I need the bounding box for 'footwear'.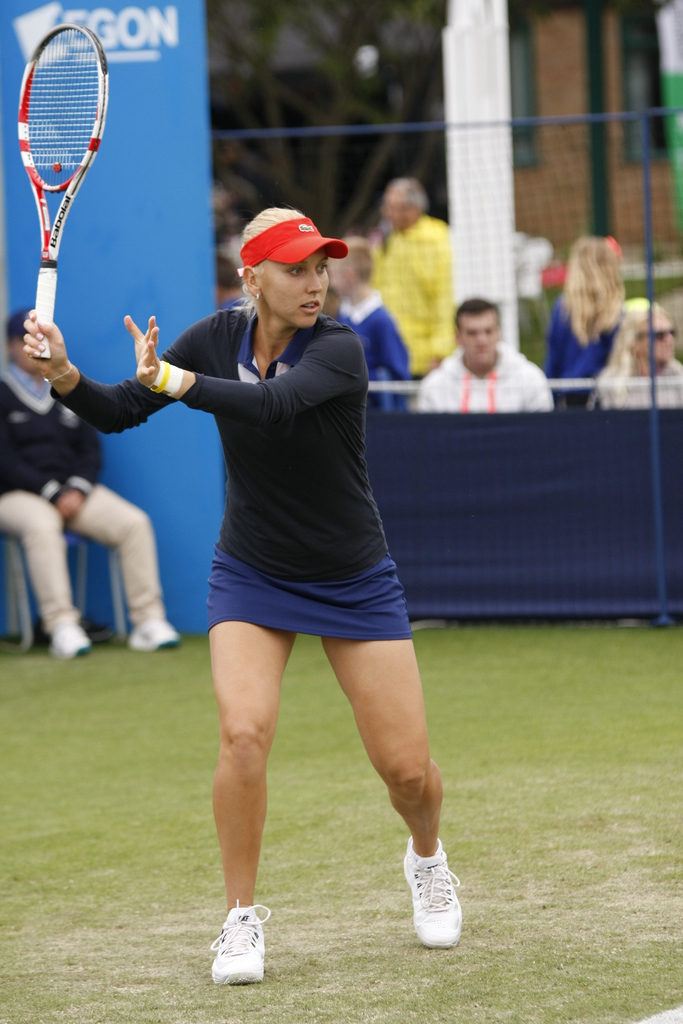
Here it is: box=[52, 620, 94, 653].
